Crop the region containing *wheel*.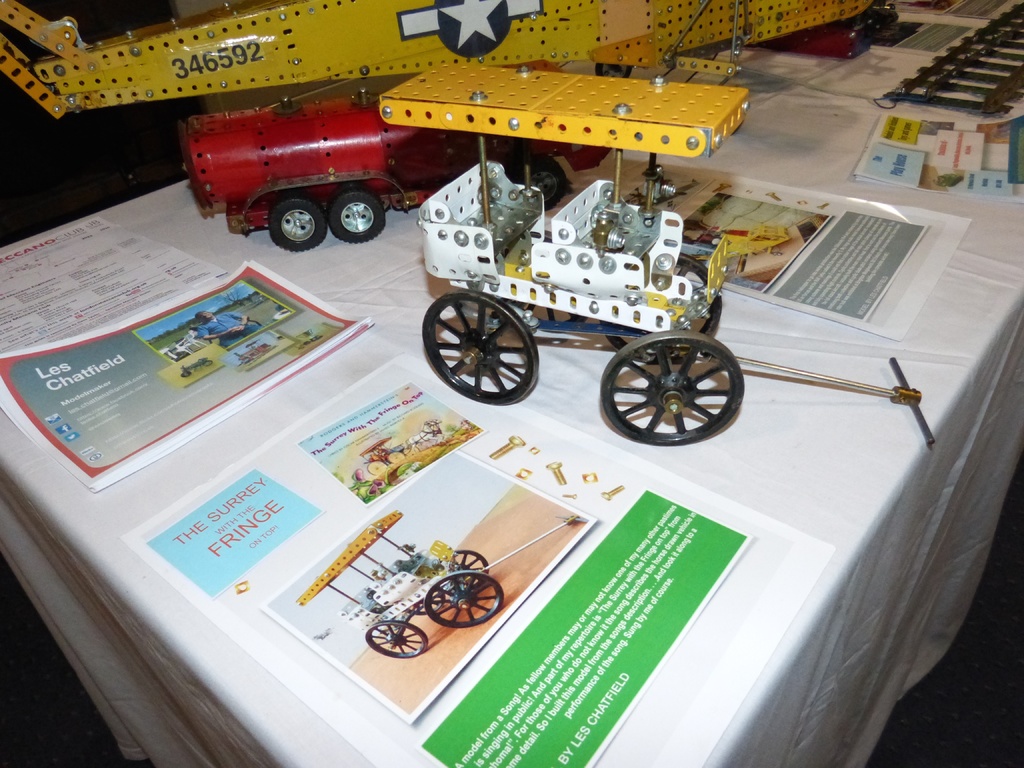
Crop region: locate(262, 202, 328, 253).
